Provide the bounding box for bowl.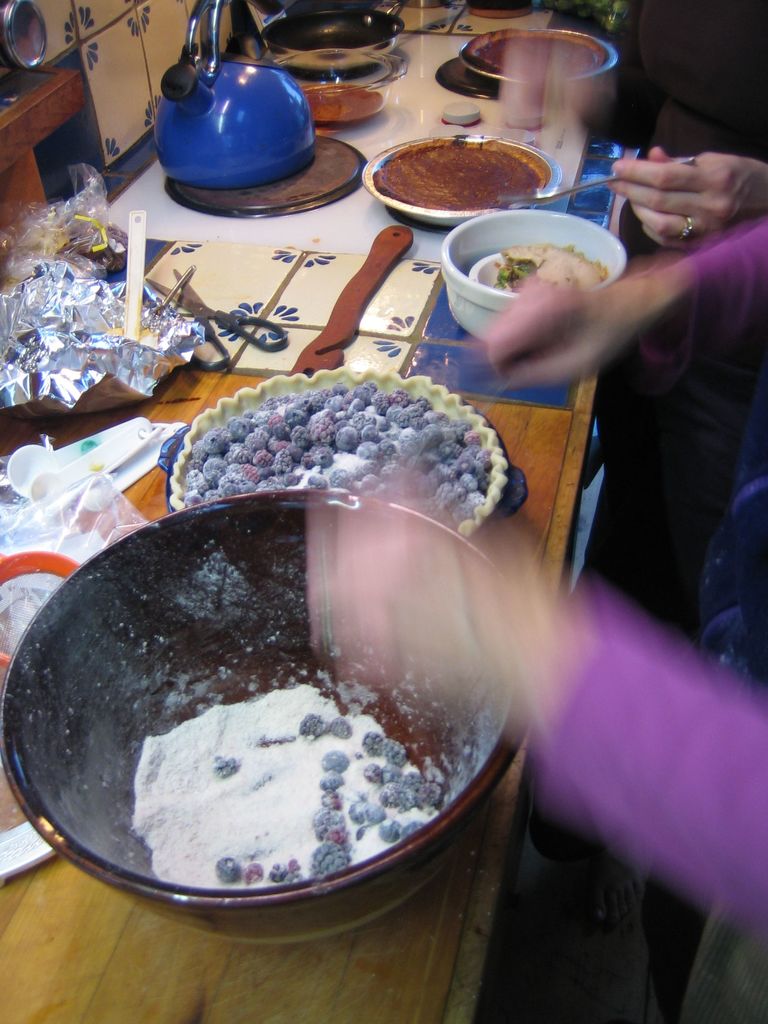
(x1=444, y1=213, x2=630, y2=346).
